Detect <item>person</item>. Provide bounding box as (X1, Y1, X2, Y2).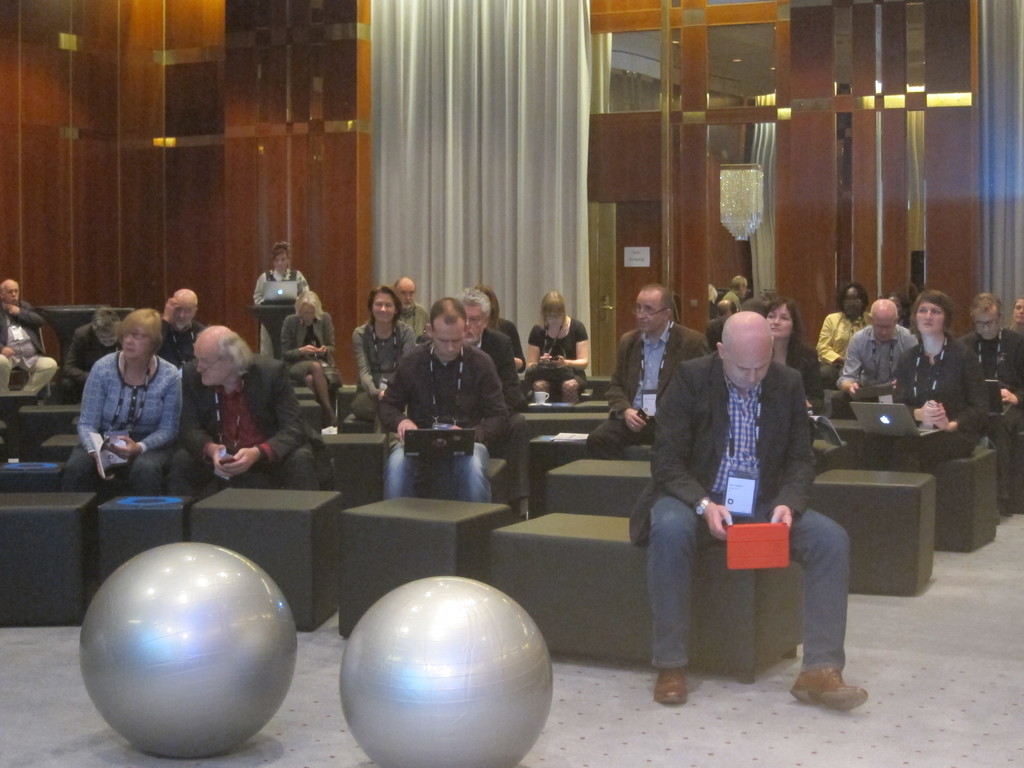
(377, 298, 509, 508).
